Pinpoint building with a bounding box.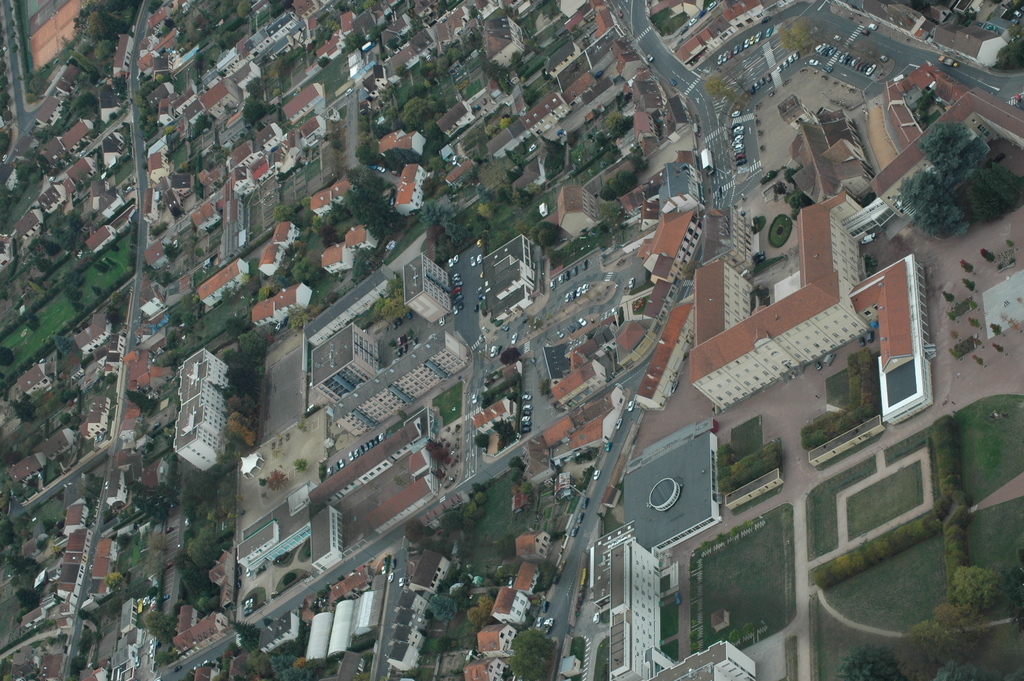
[490,586,531,623].
